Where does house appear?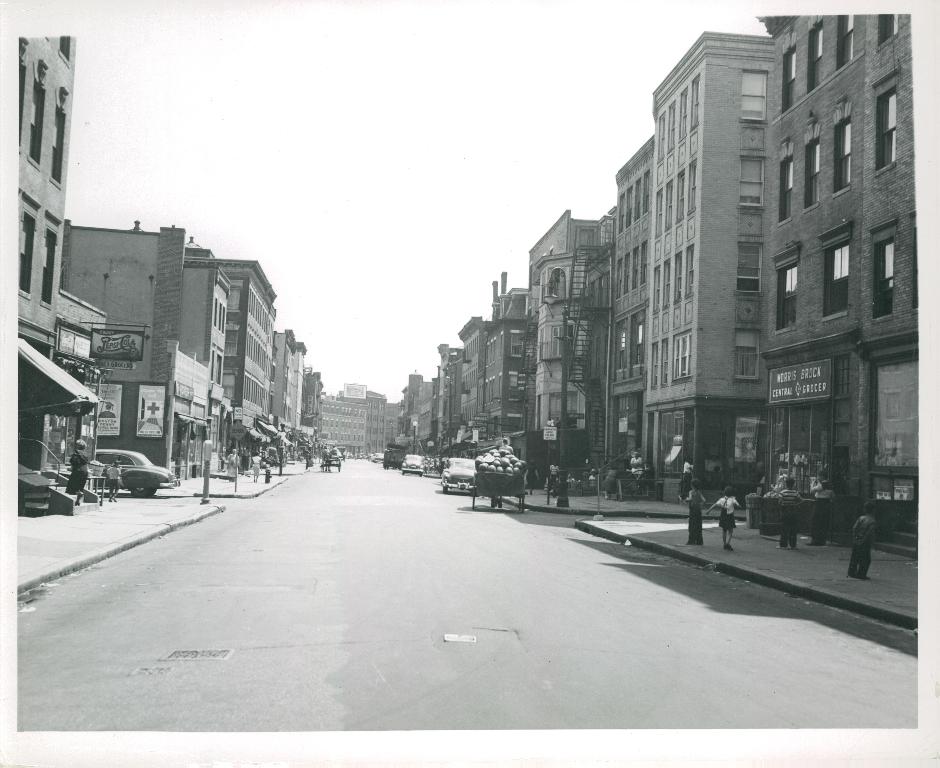
Appears at [14,32,319,521].
